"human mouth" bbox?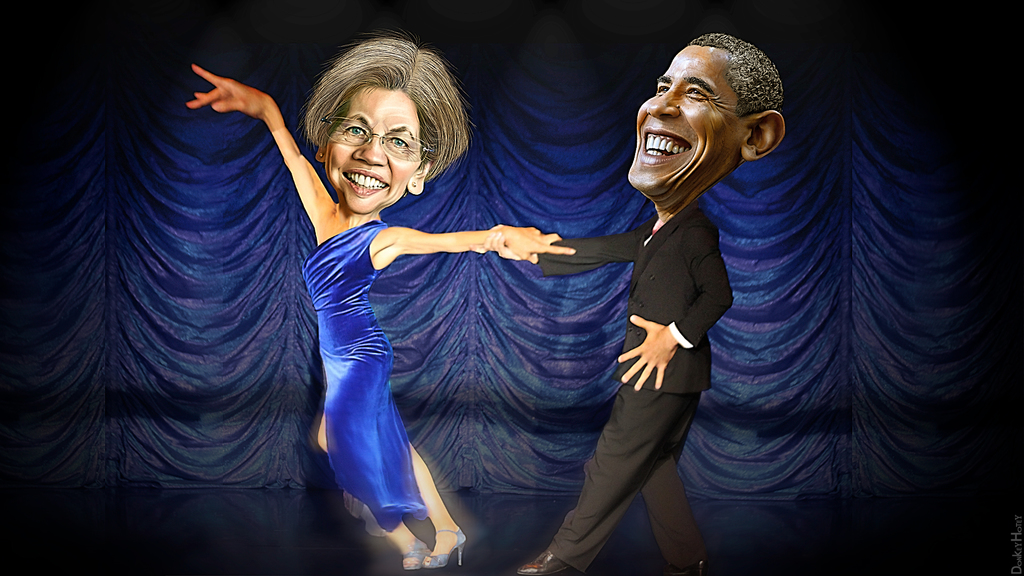
left=634, top=126, right=696, bottom=166
